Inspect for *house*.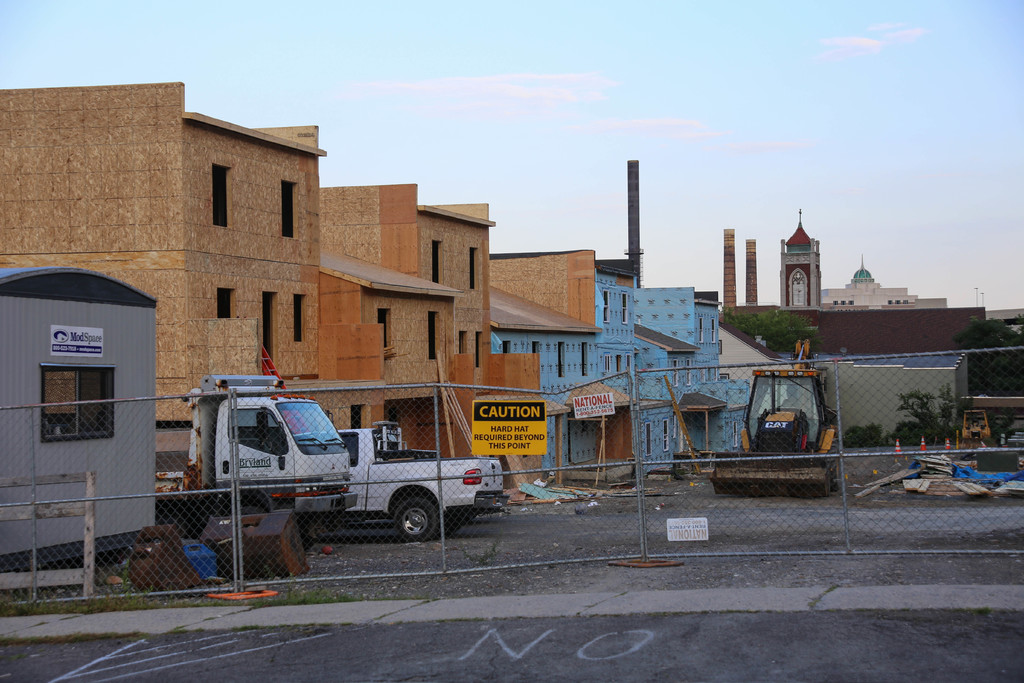
Inspection: (x1=312, y1=185, x2=542, y2=457).
